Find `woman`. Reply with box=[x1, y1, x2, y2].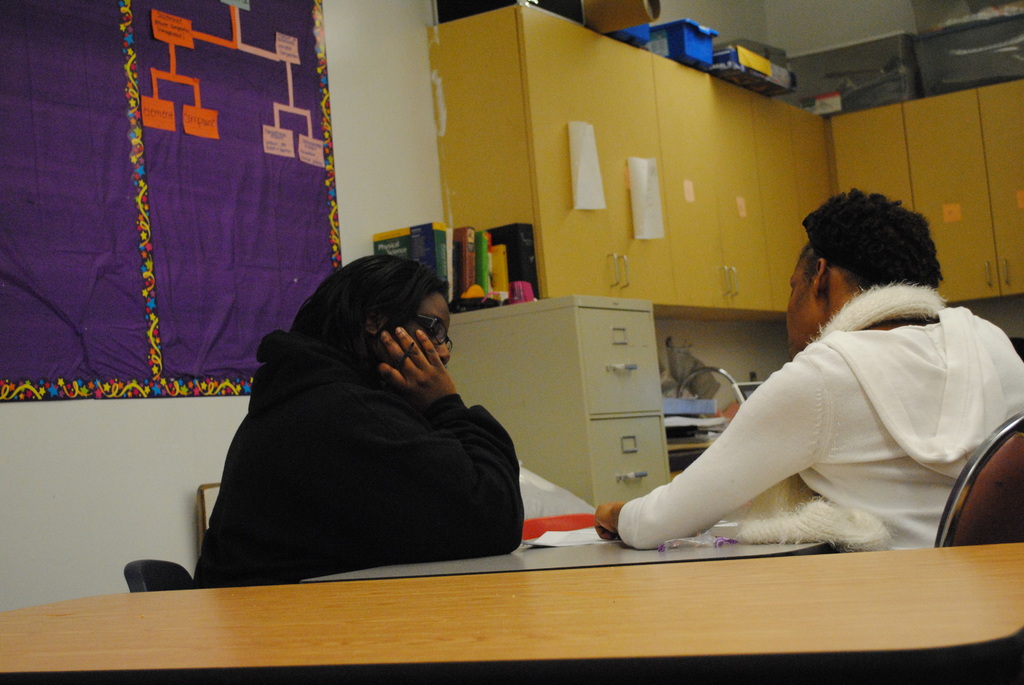
box=[184, 237, 512, 586].
